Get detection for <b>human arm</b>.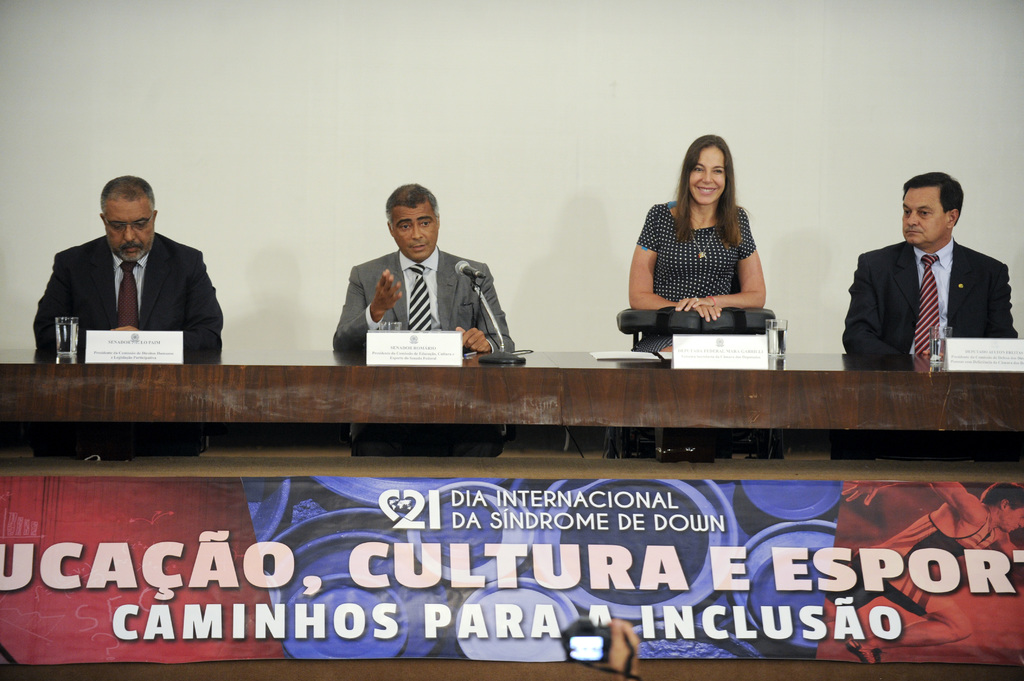
Detection: rect(327, 250, 429, 371).
